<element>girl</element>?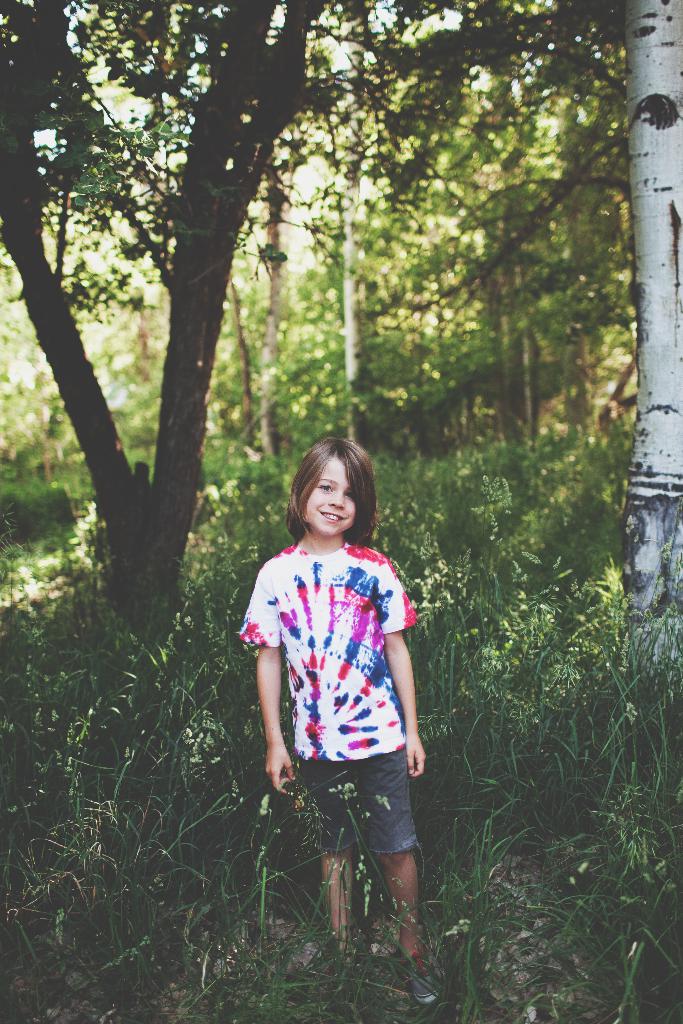
236,438,428,956
